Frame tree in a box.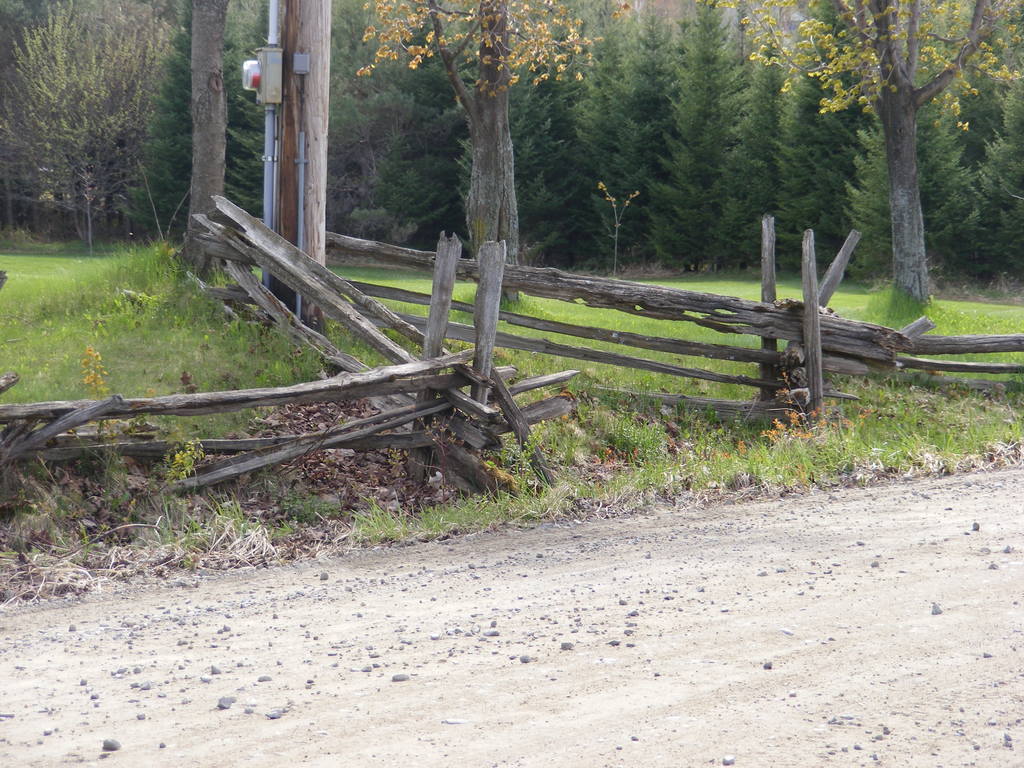
crop(354, 0, 634, 301).
